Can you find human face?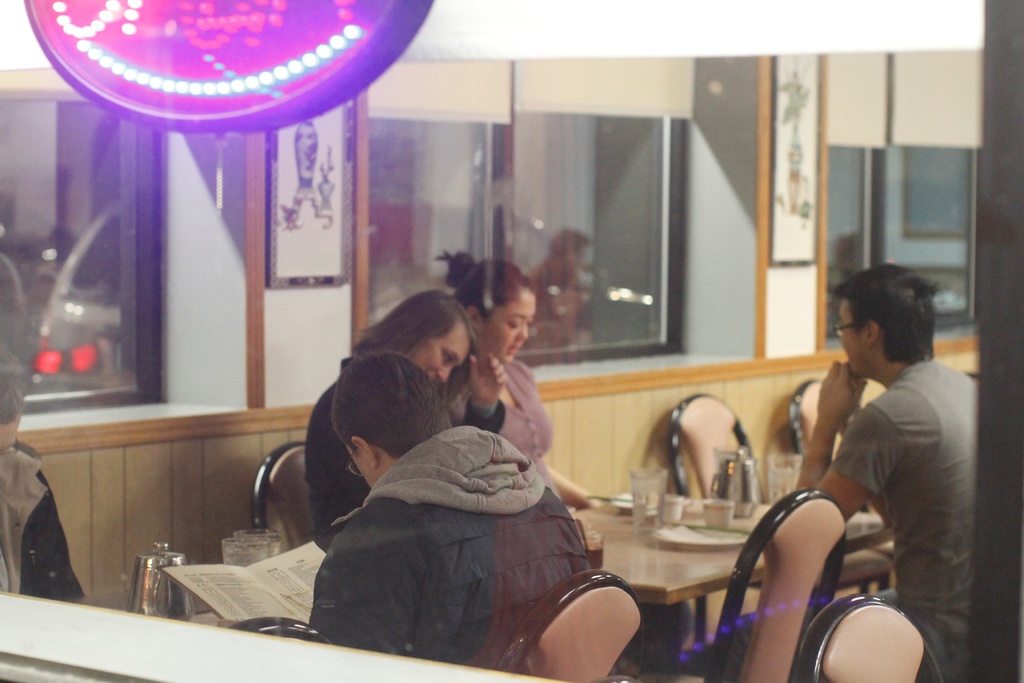
Yes, bounding box: l=408, t=325, r=467, b=382.
